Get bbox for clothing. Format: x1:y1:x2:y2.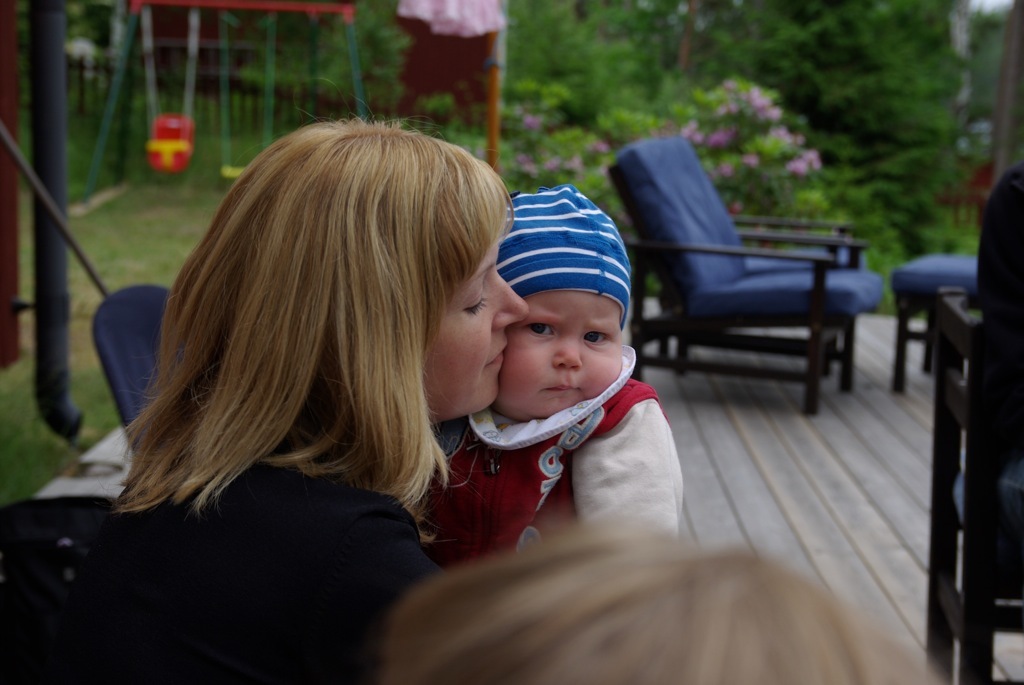
24:382:527:673.
